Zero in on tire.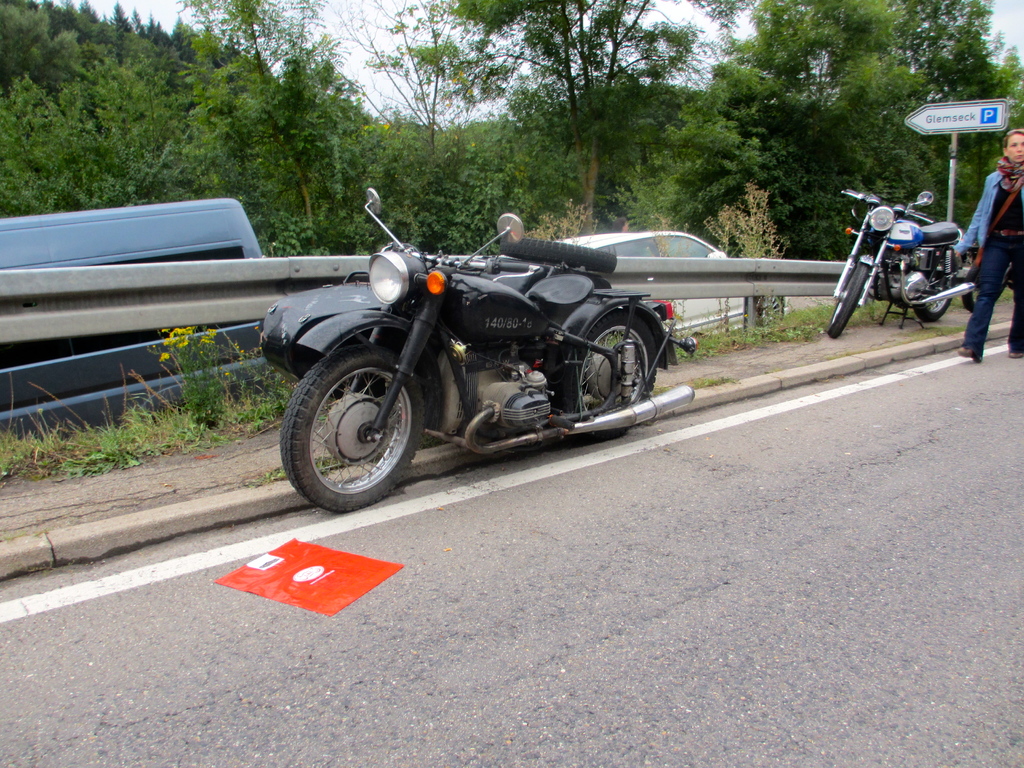
Zeroed in: pyautogui.locateOnScreen(911, 243, 961, 325).
